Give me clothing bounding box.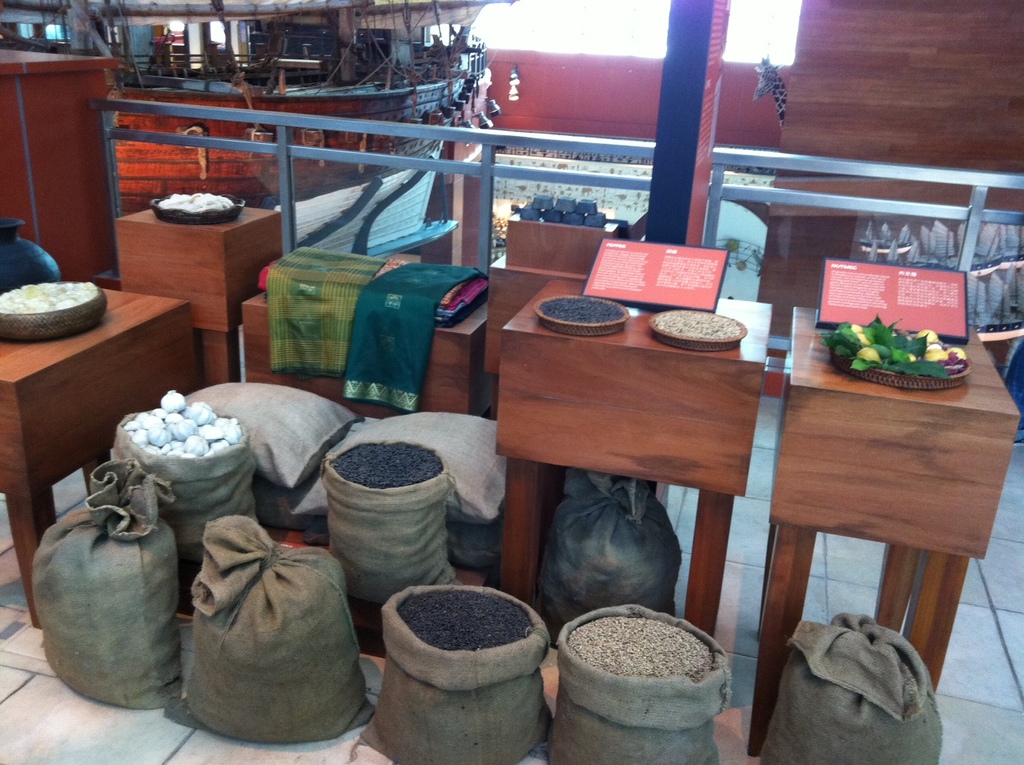
rect(338, 260, 491, 418).
